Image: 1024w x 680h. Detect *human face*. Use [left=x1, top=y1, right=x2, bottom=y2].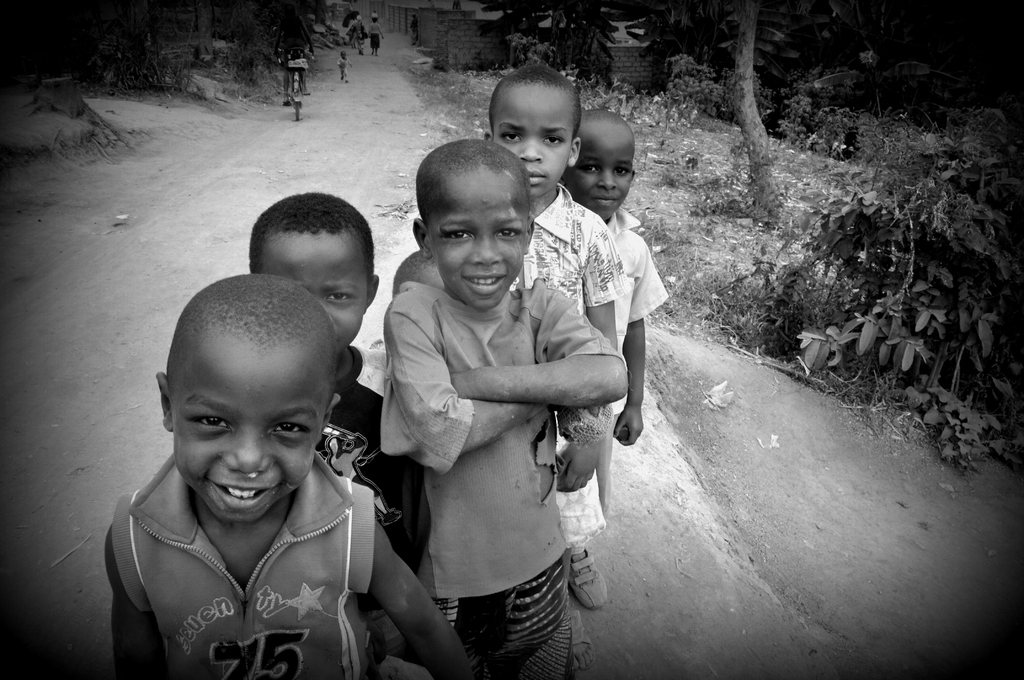
[left=260, top=234, right=365, bottom=350].
